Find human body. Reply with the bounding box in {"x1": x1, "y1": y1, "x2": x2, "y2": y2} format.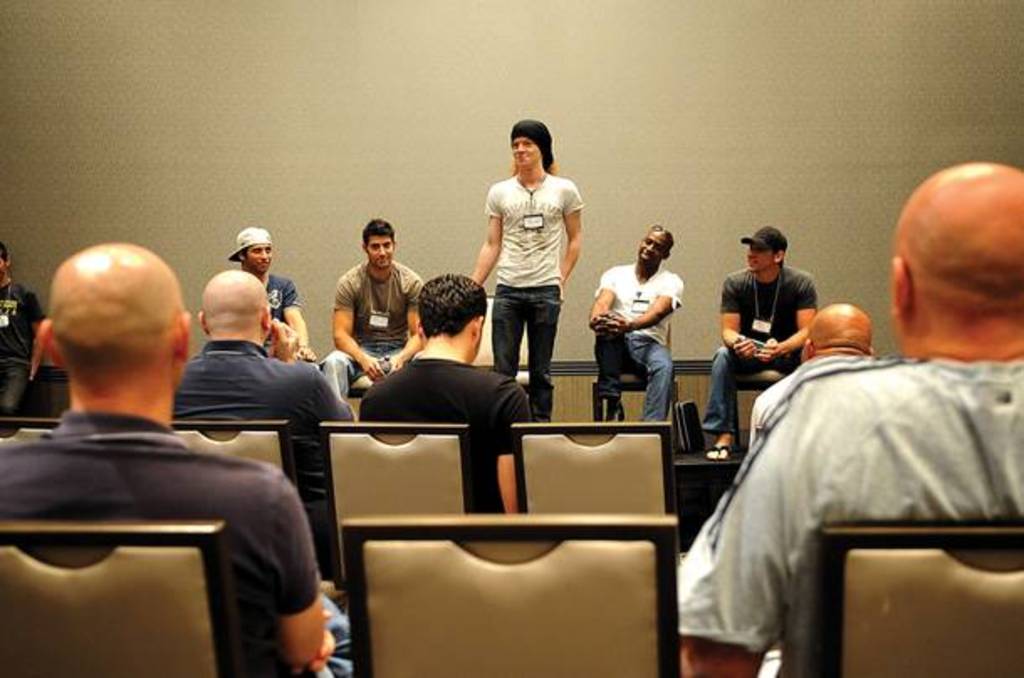
{"x1": 472, "y1": 123, "x2": 583, "y2": 428}.
